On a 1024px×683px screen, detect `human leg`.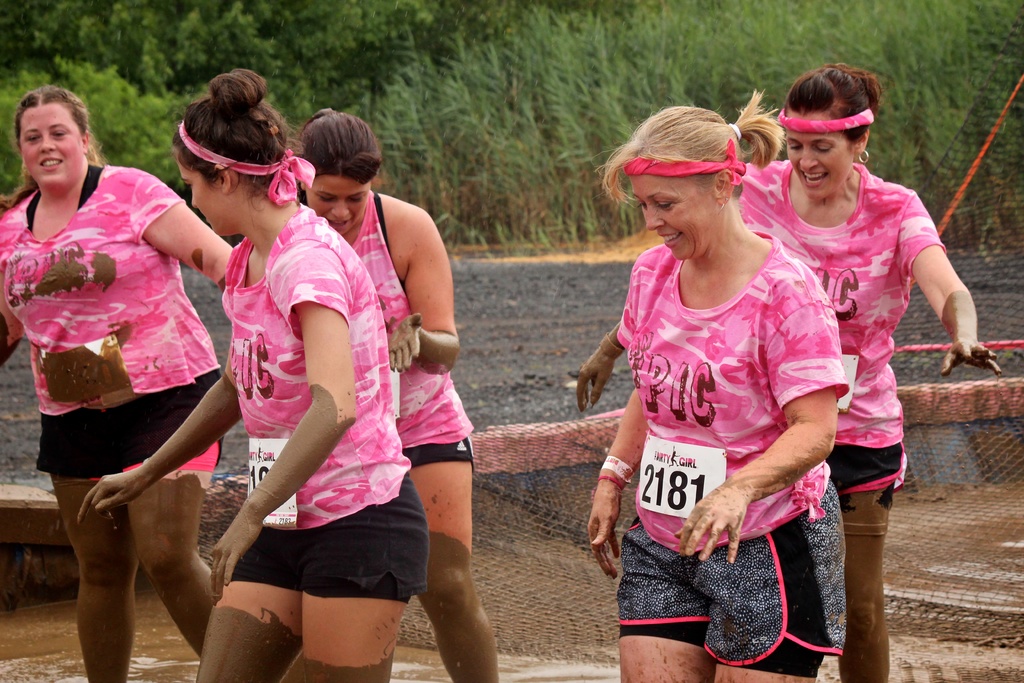
locate(404, 403, 502, 682).
